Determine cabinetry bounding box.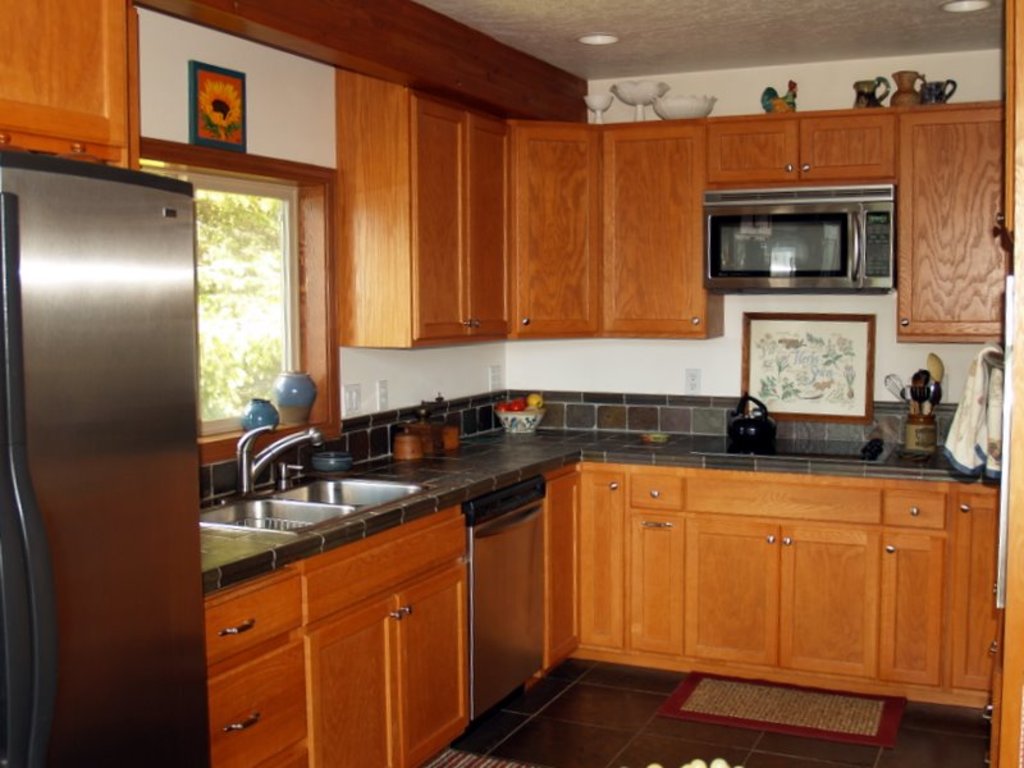
Determined: crop(717, 113, 895, 189).
